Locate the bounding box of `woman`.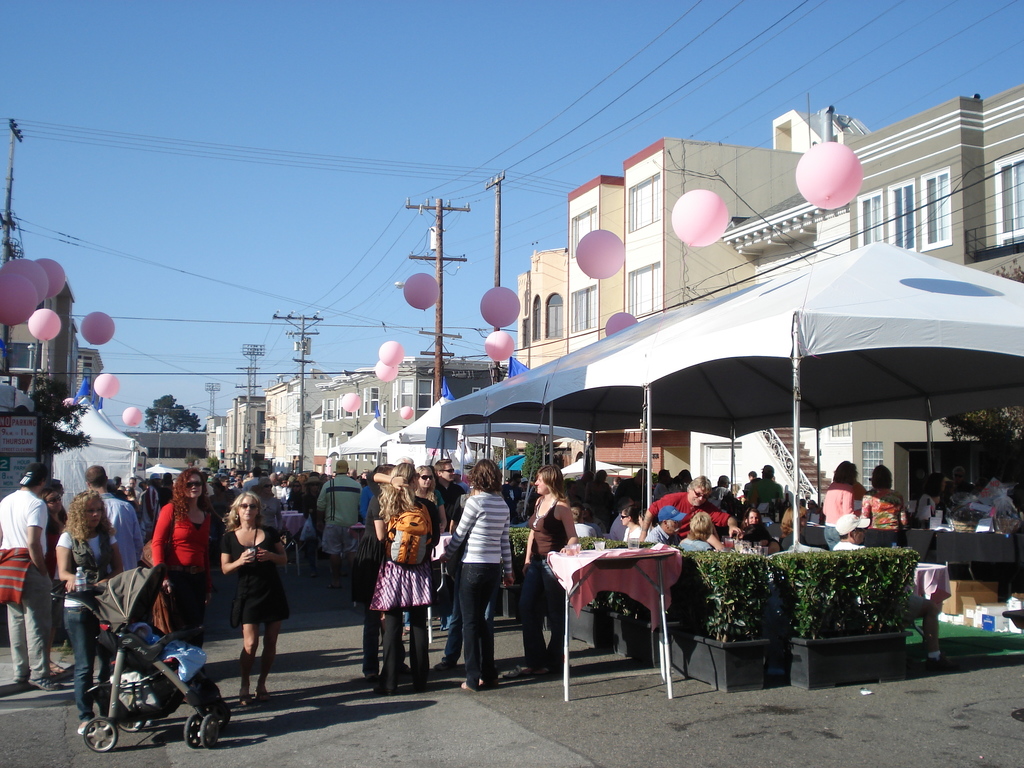
Bounding box: [x1=56, y1=490, x2=122, y2=735].
